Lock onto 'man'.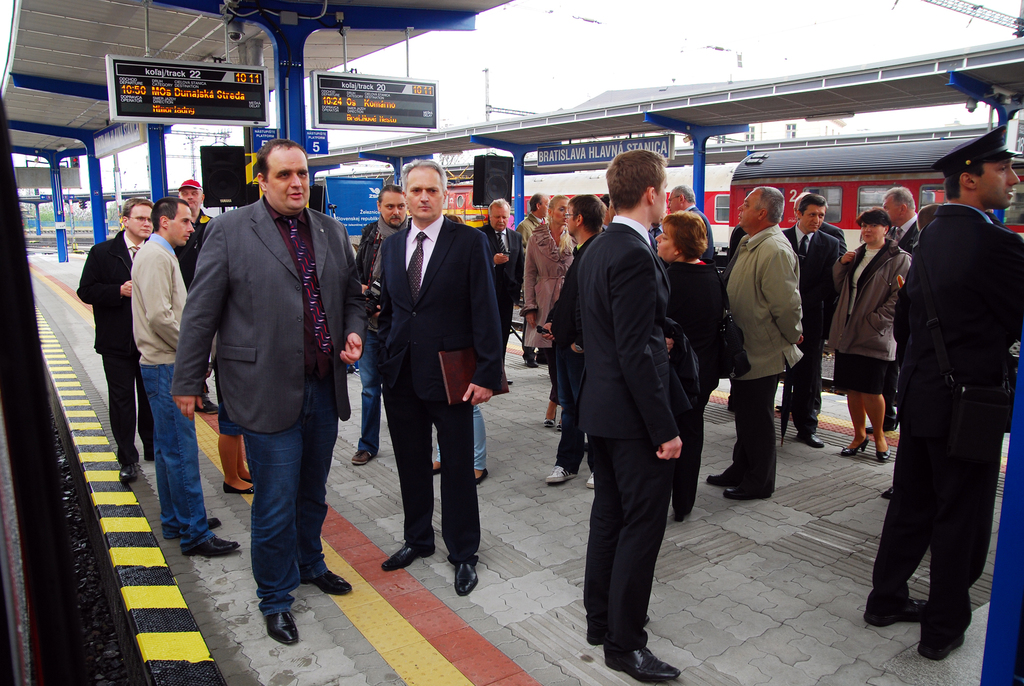
Locked: box=[706, 184, 805, 499].
